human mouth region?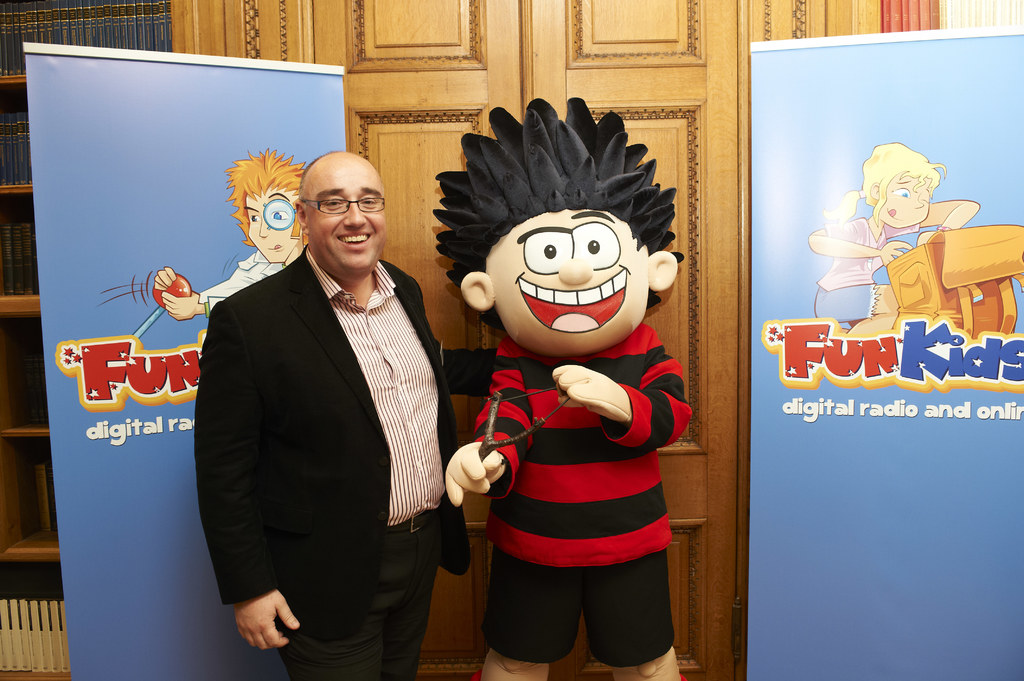
pyautogui.locateOnScreen(335, 230, 374, 248)
